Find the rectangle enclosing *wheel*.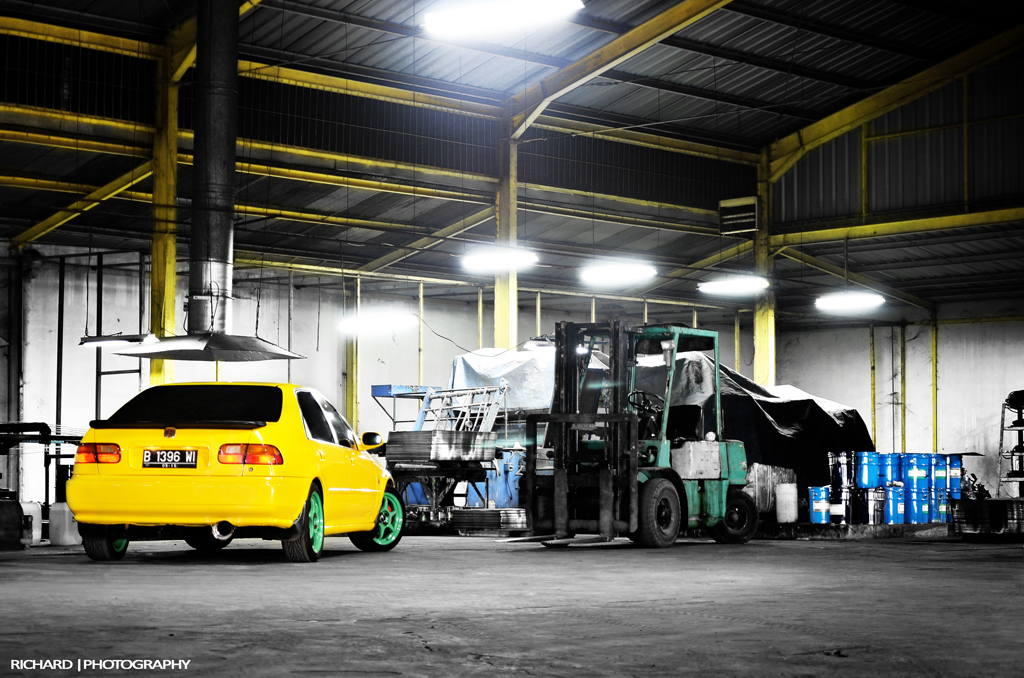
268/494/327/564.
